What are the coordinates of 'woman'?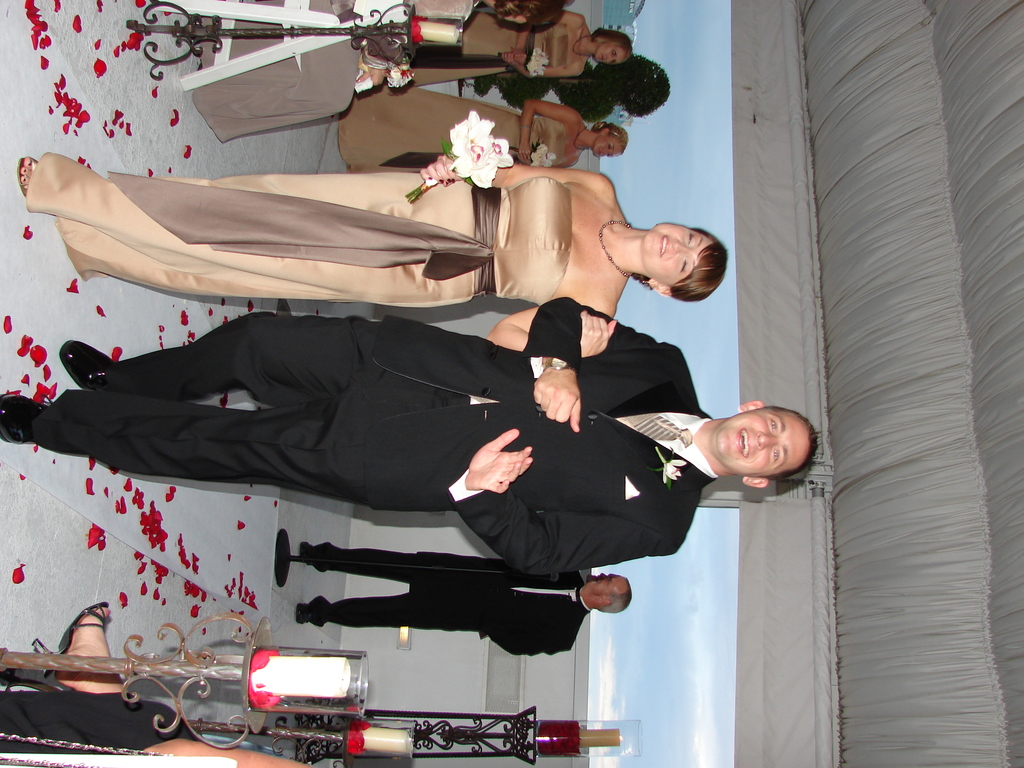
<region>397, 3, 633, 93</region>.
